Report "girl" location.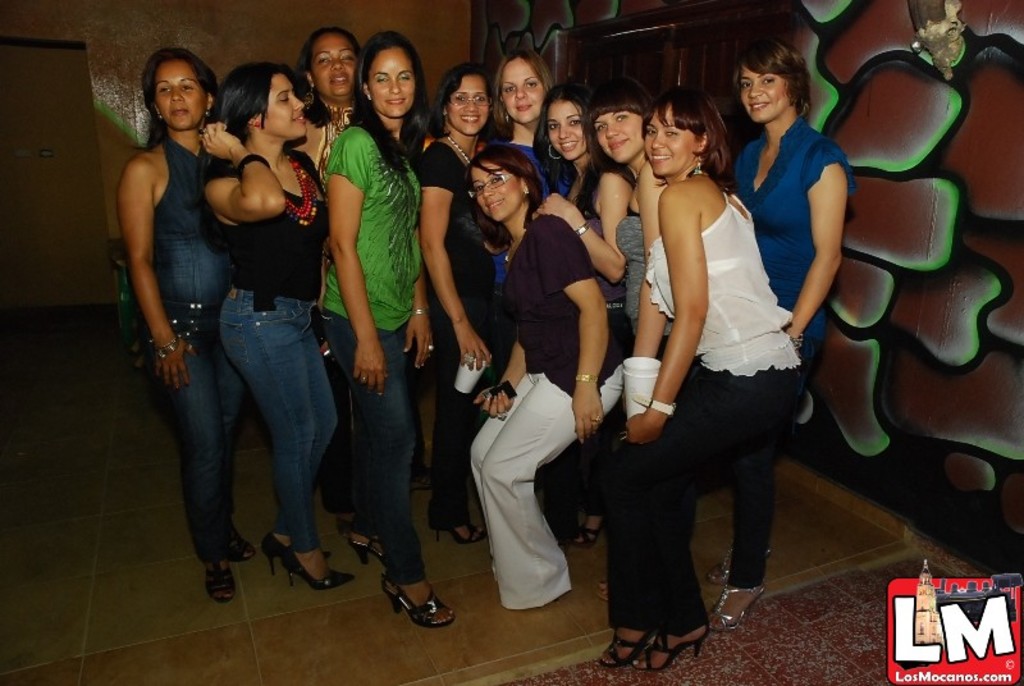
Report: <bbox>588, 83, 663, 668</bbox>.
